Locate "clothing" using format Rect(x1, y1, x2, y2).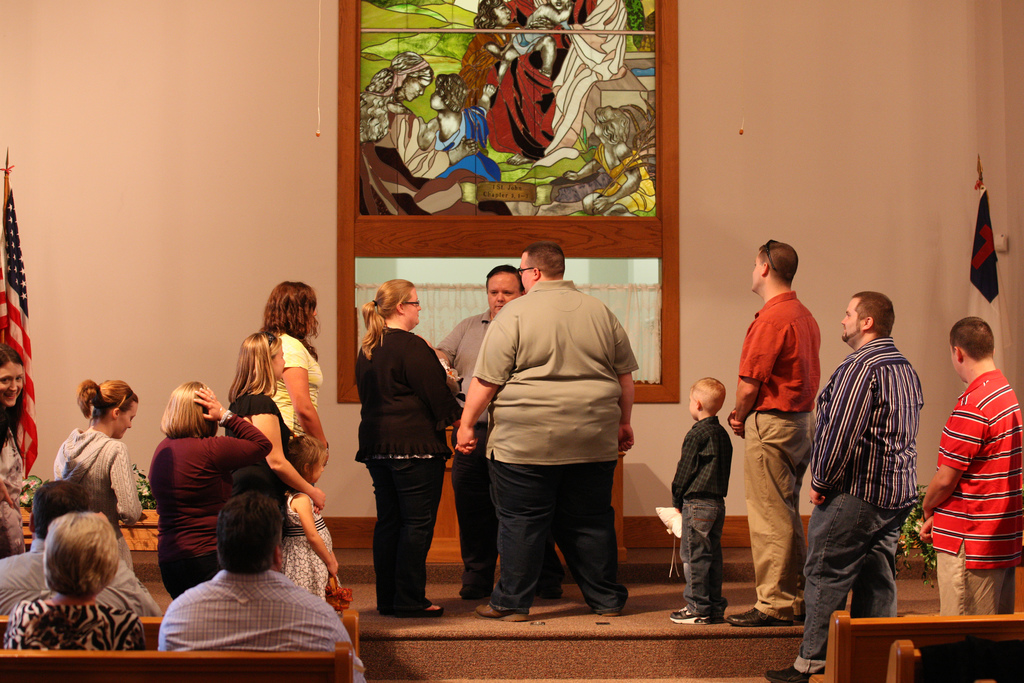
Rect(257, 327, 320, 438).
